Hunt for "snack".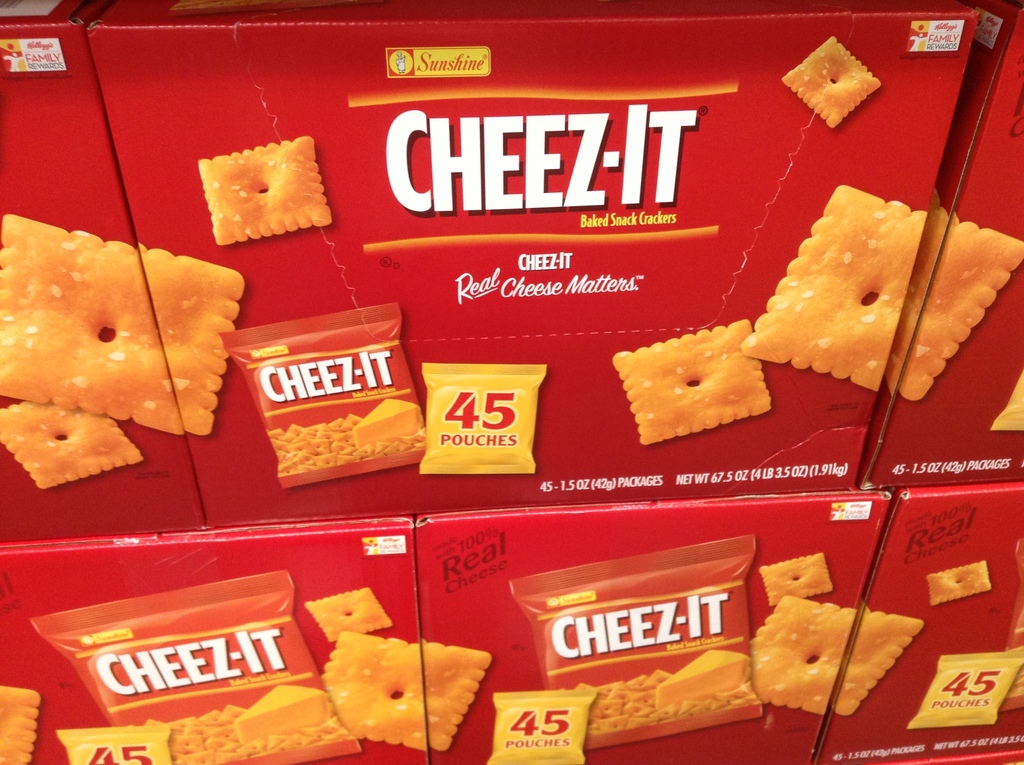
Hunted down at (x1=991, y1=384, x2=1023, y2=433).
